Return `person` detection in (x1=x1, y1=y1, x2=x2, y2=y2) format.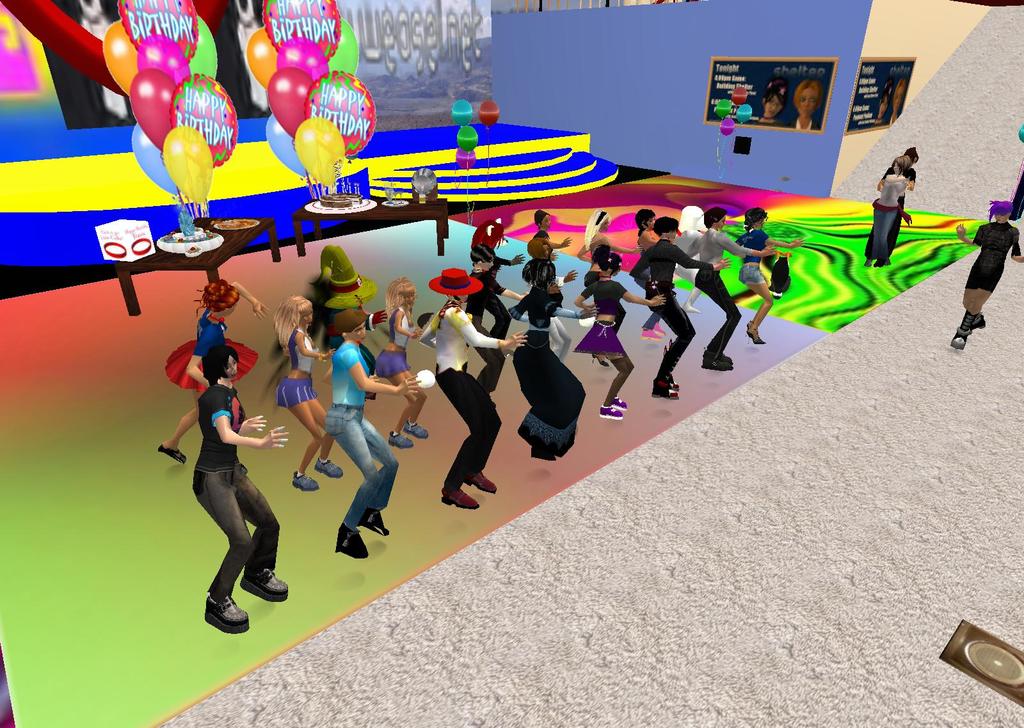
(x1=890, y1=78, x2=904, y2=120).
